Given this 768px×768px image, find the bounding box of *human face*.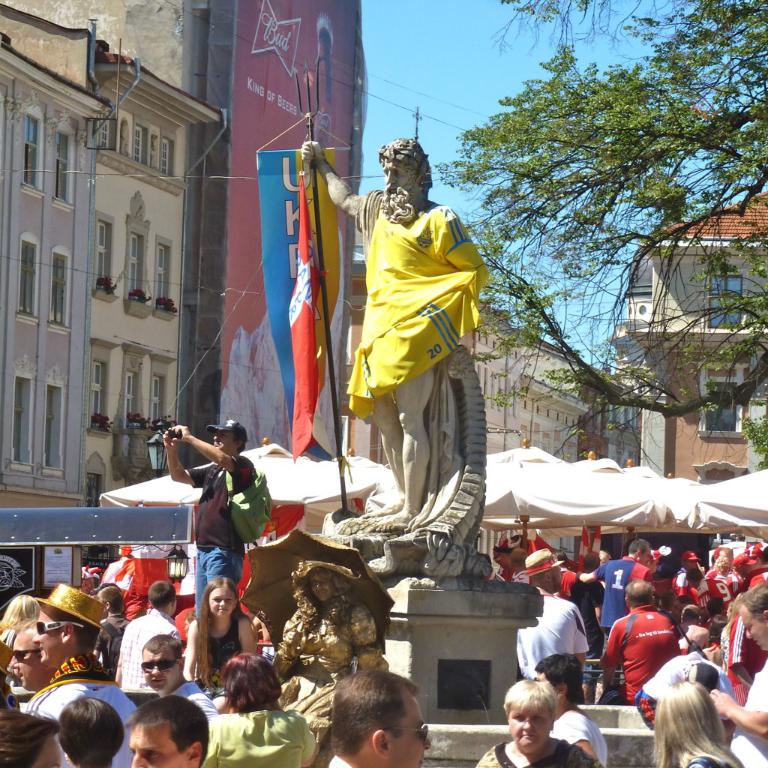
[left=32, top=604, right=64, bottom=662].
